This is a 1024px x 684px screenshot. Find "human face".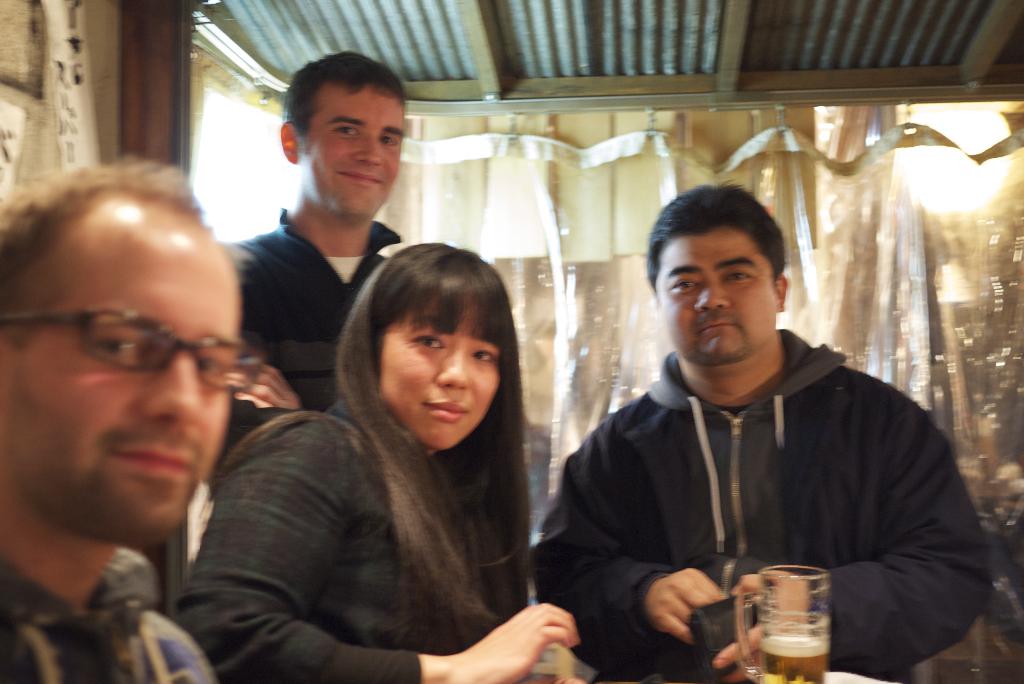
Bounding box: 298:79:408:216.
